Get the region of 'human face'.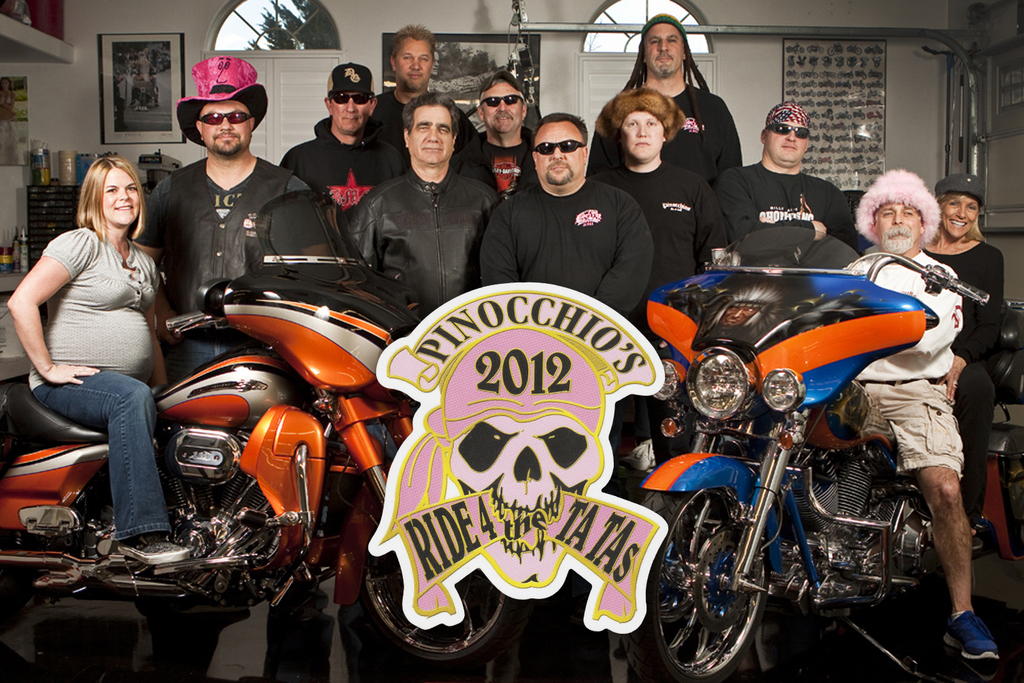
box=[941, 192, 975, 241].
